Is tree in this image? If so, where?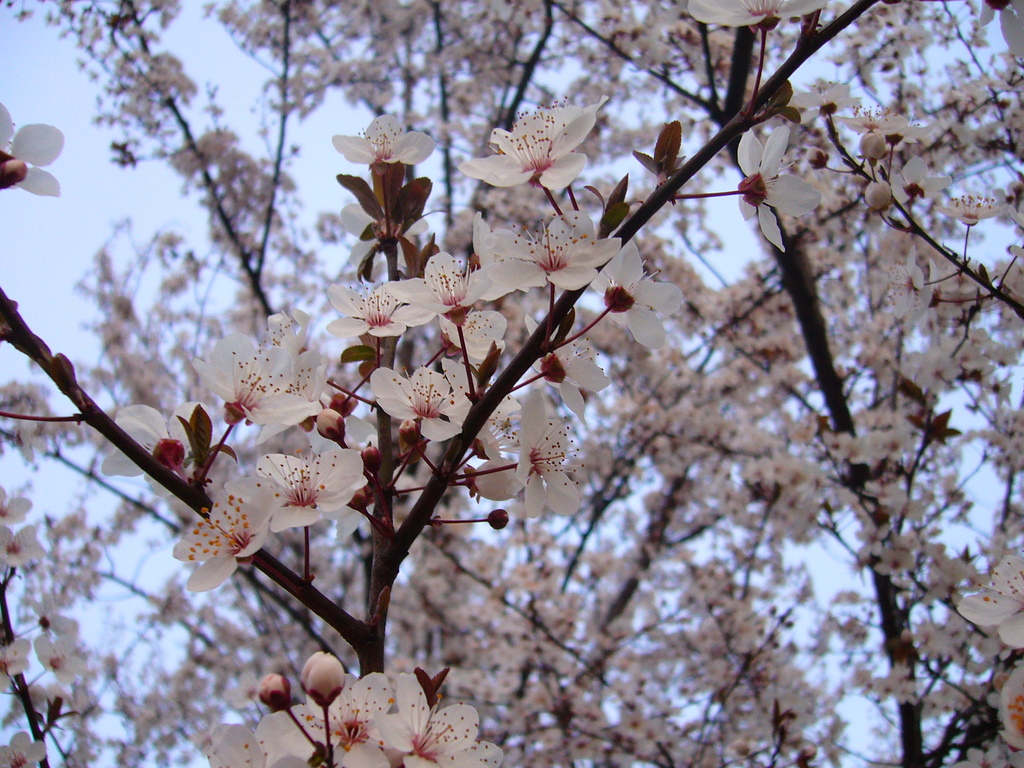
Yes, at {"left": 0, "top": 0, "right": 1023, "bottom": 767}.
